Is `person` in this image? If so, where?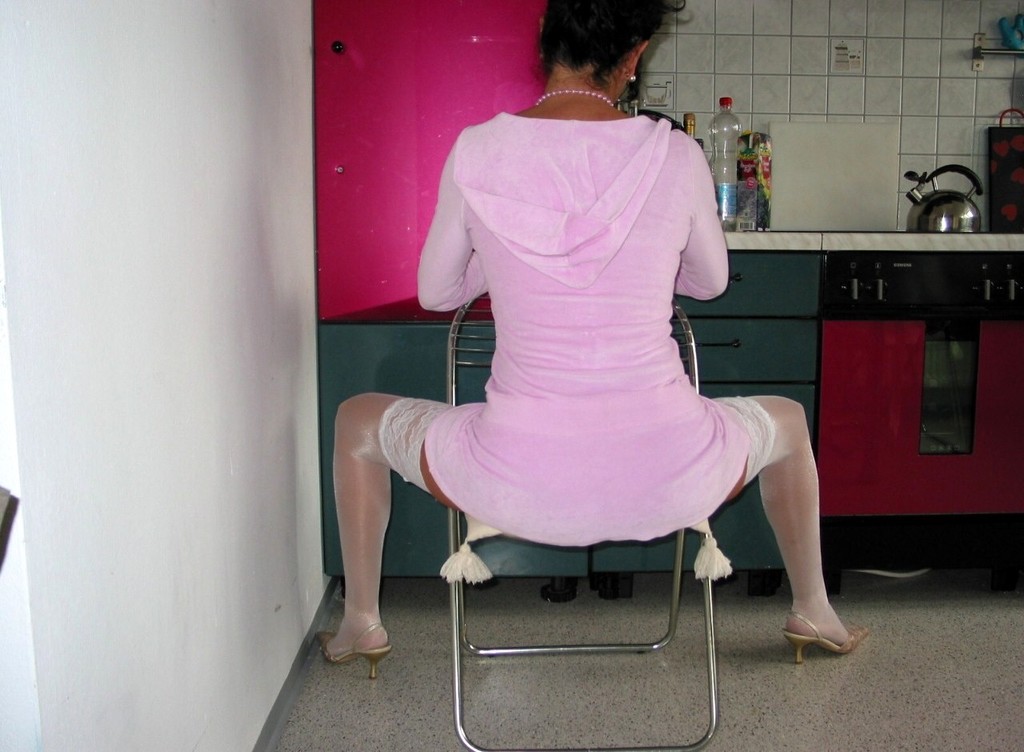
Yes, at <region>316, 0, 868, 680</region>.
